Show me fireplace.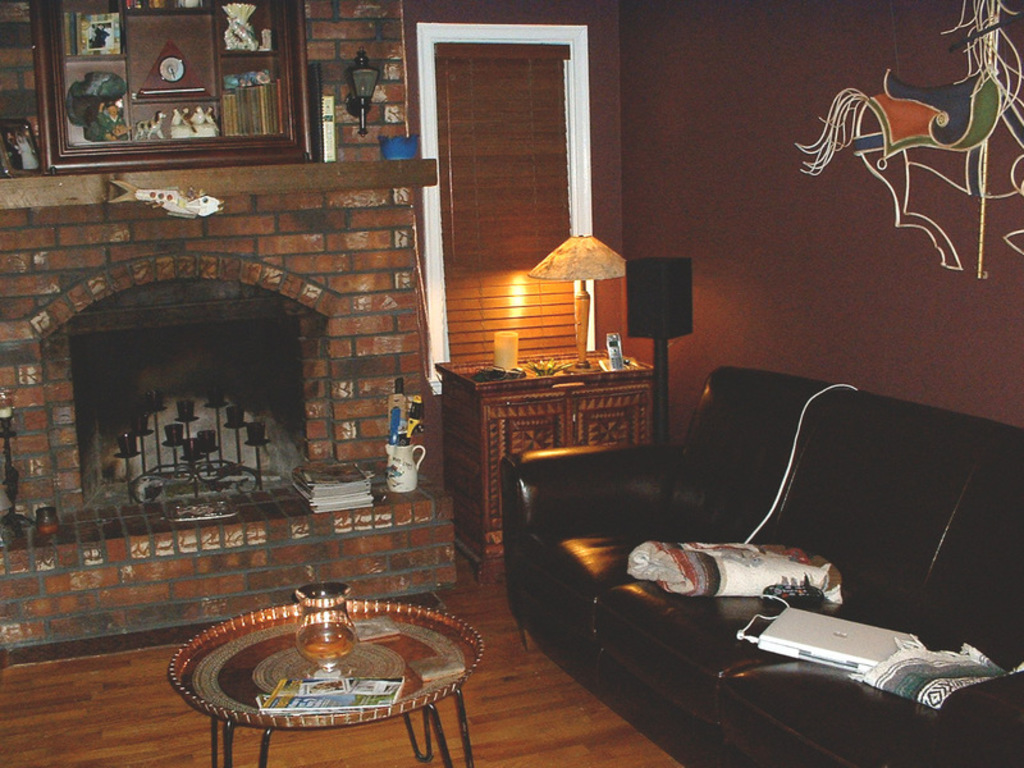
fireplace is here: [x1=28, y1=255, x2=343, y2=517].
